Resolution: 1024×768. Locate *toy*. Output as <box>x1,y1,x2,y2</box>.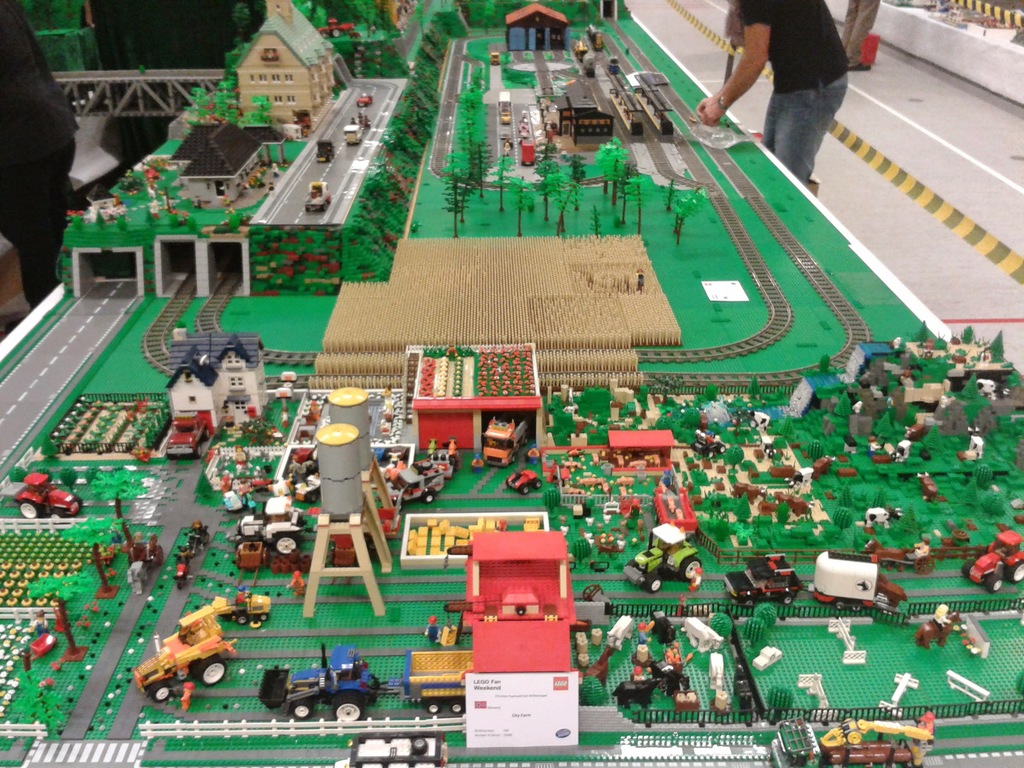
<box>833,465,855,478</box>.
